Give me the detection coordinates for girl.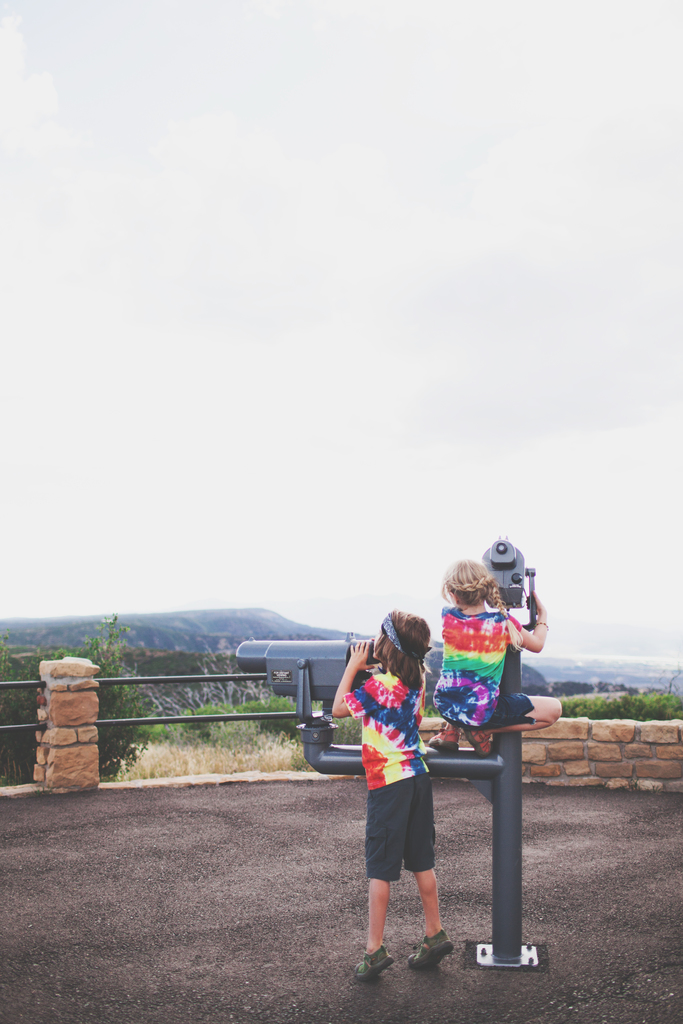
pyautogui.locateOnScreen(342, 602, 458, 971).
